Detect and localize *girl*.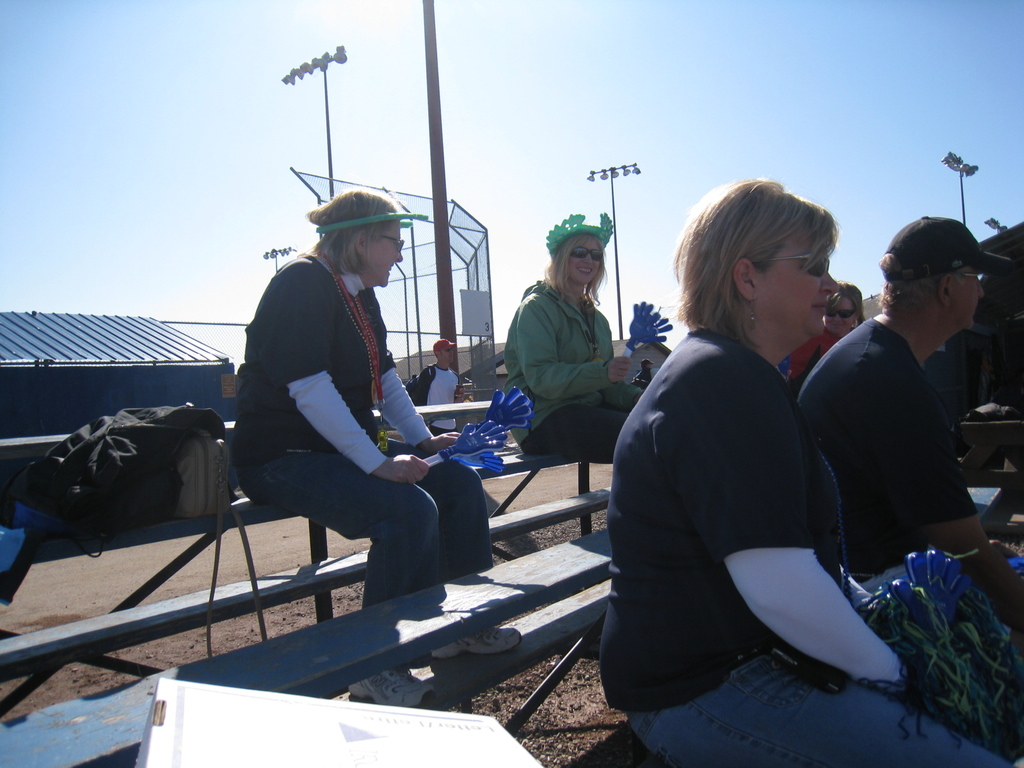
Localized at <bbox>594, 177, 1014, 767</bbox>.
